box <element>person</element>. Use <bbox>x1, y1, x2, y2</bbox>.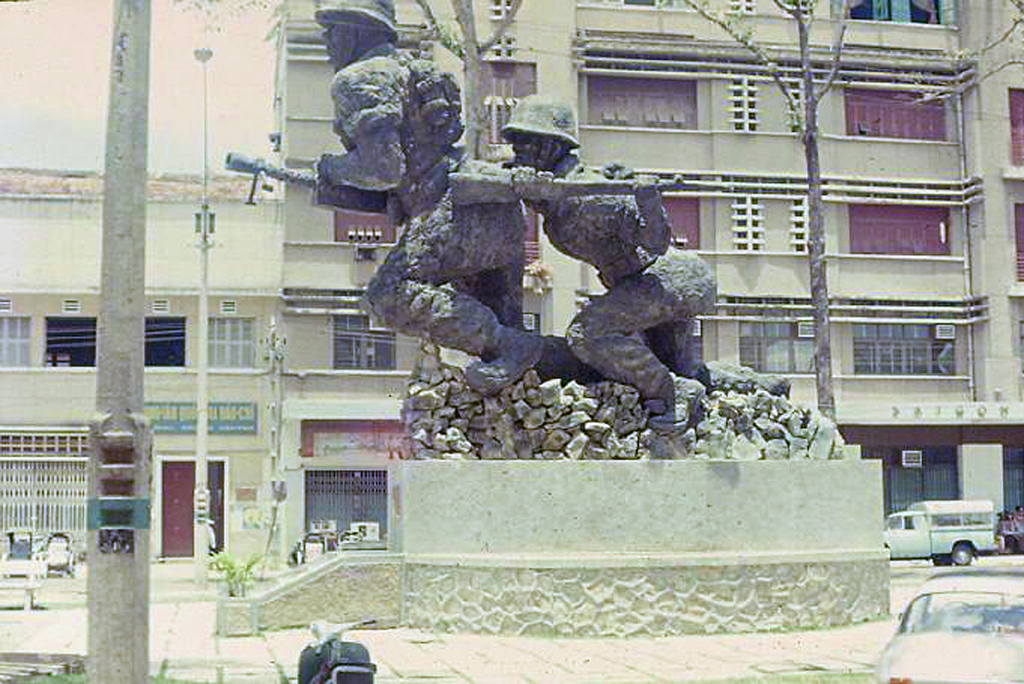
<bbox>523, 141, 731, 438</bbox>.
